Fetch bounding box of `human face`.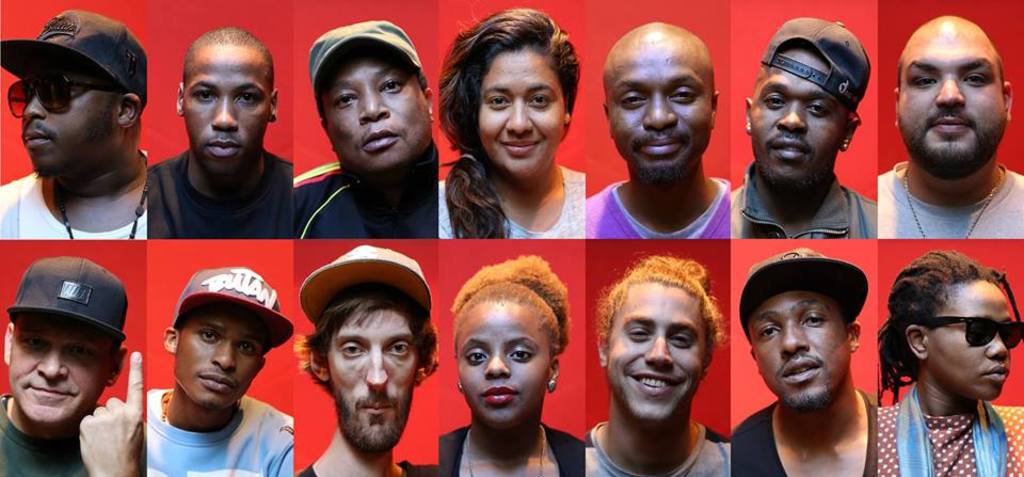
Bbox: (460,300,553,428).
